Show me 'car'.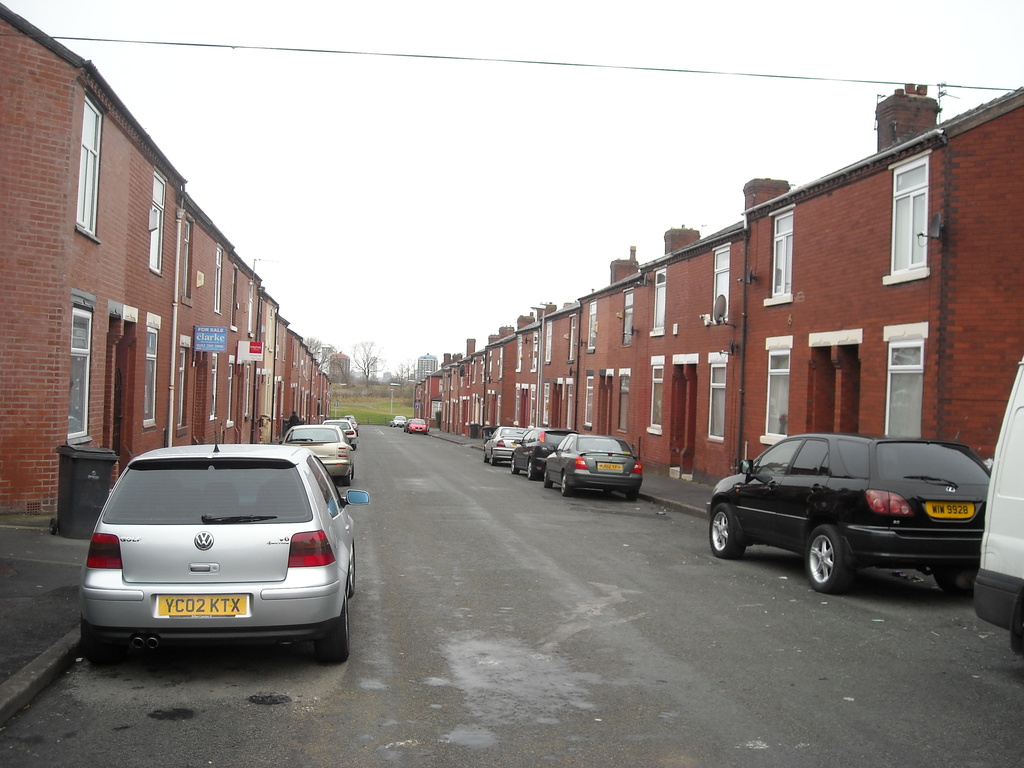
'car' is here: BBox(703, 435, 985, 596).
